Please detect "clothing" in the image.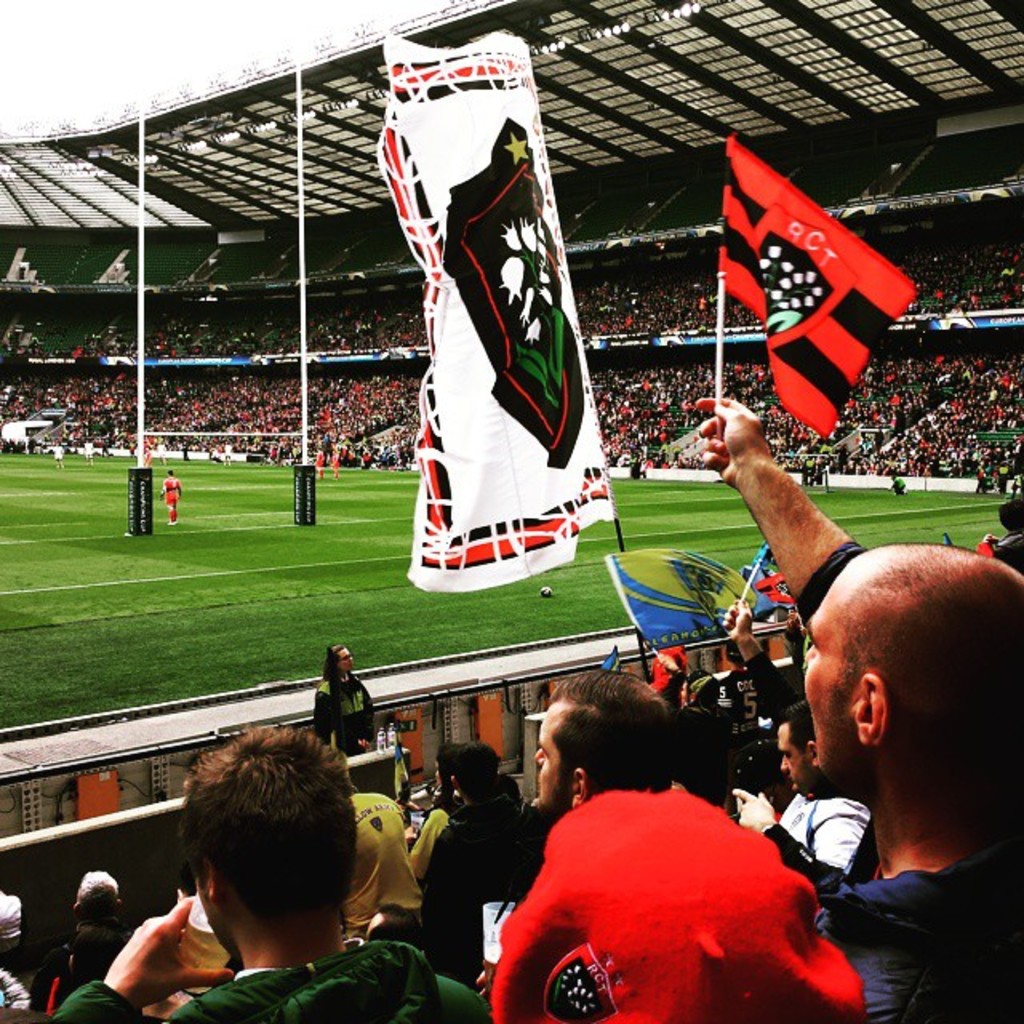
[x1=990, y1=533, x2=1022, y2=584].
